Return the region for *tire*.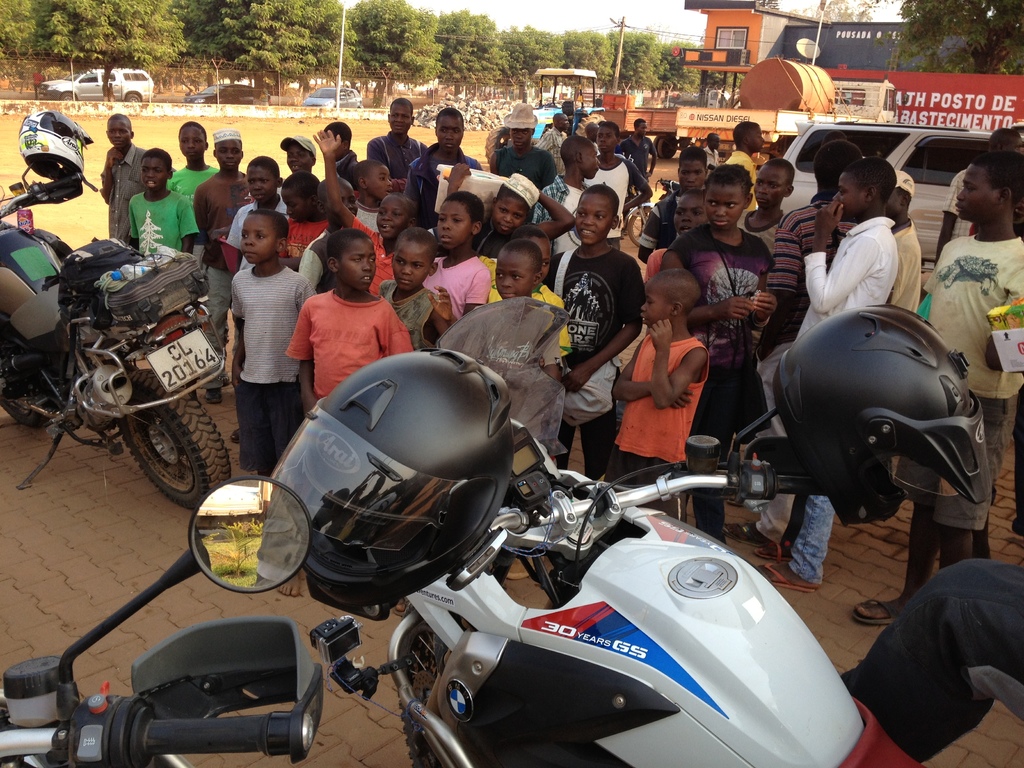
0:686:192:767.
